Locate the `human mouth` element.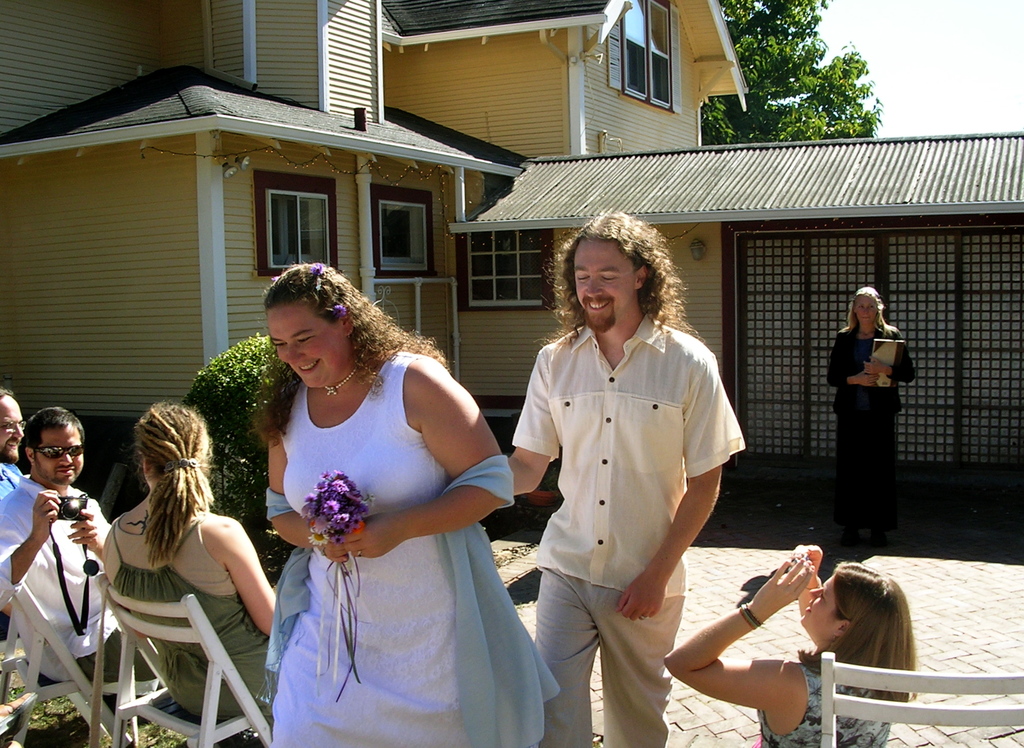
Element bbox: [584, 297, 614, 310].
